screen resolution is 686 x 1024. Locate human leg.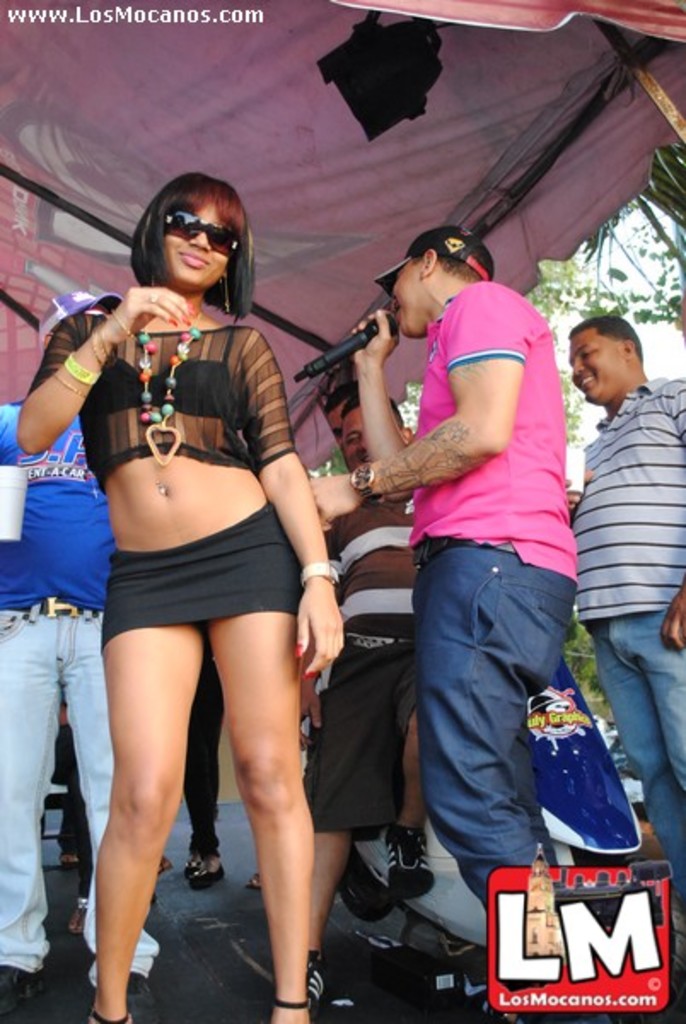
select_region(201, 614, 307, 1022).
